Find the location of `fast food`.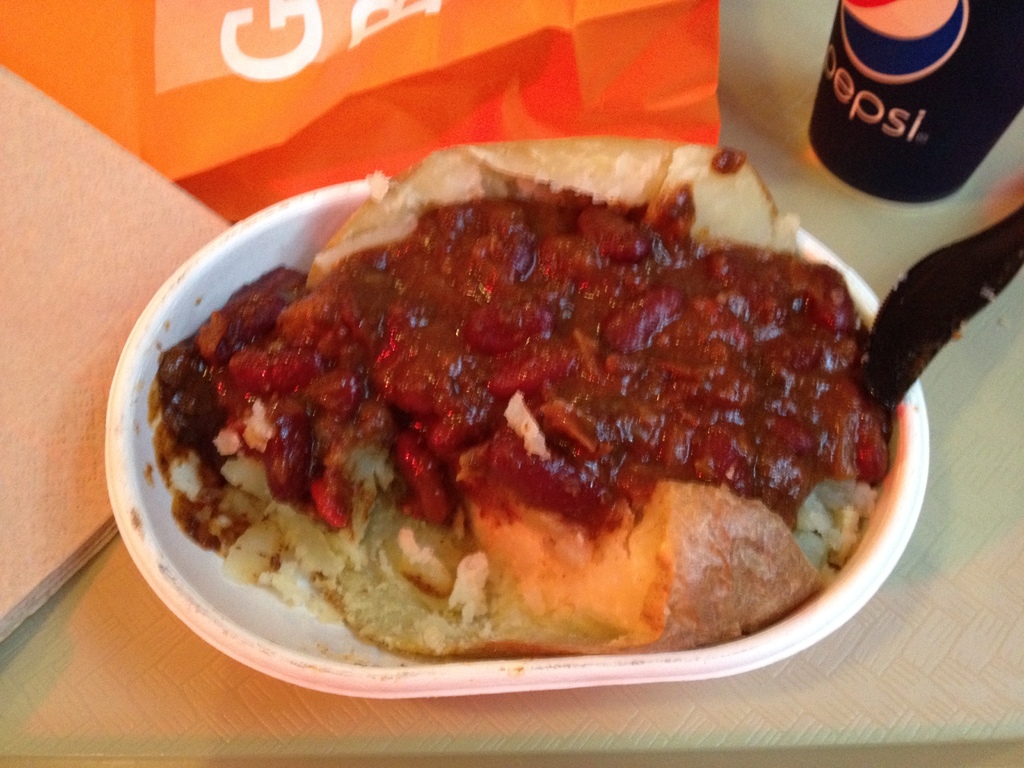
Location: 120 125 934 670.
